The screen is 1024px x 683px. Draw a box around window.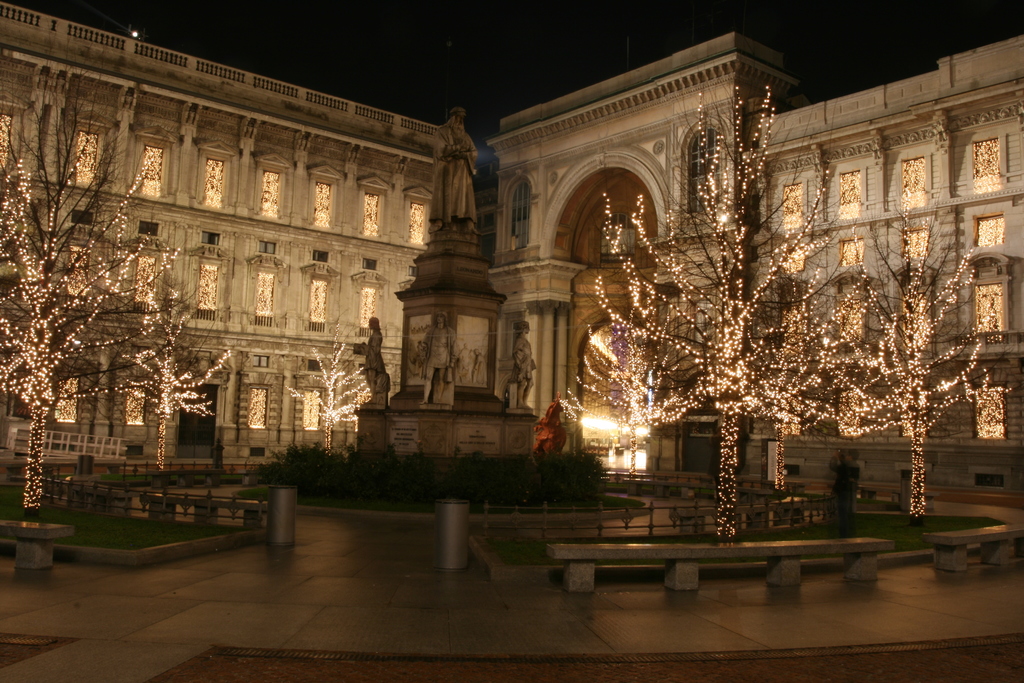
366:194:376:234.
